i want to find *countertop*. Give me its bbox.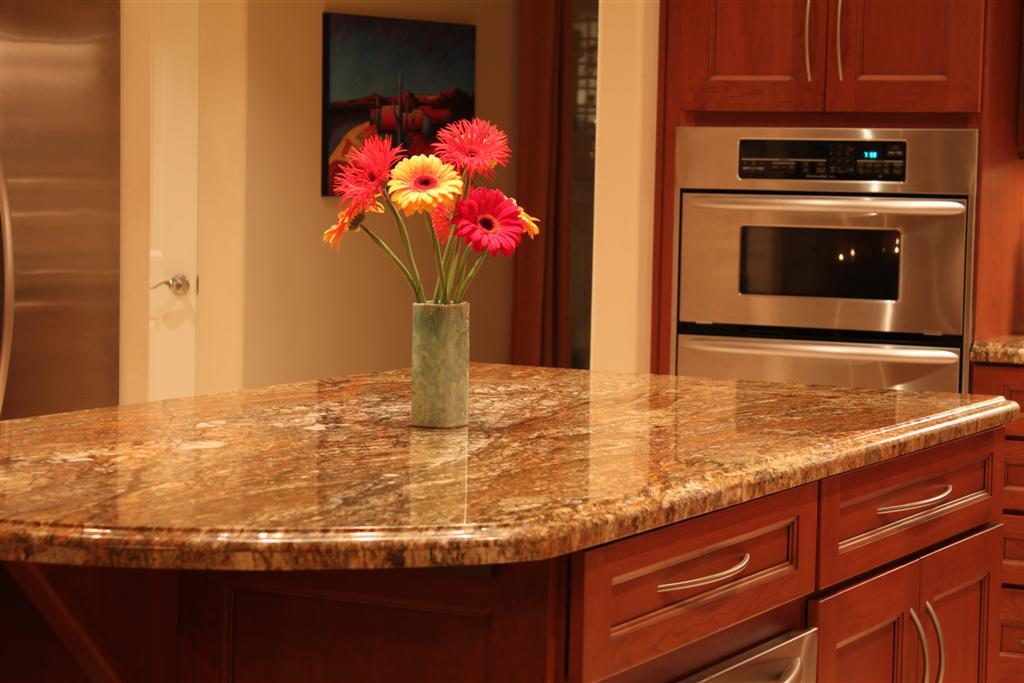
<region>970, 332, 1023, 365</region>.
